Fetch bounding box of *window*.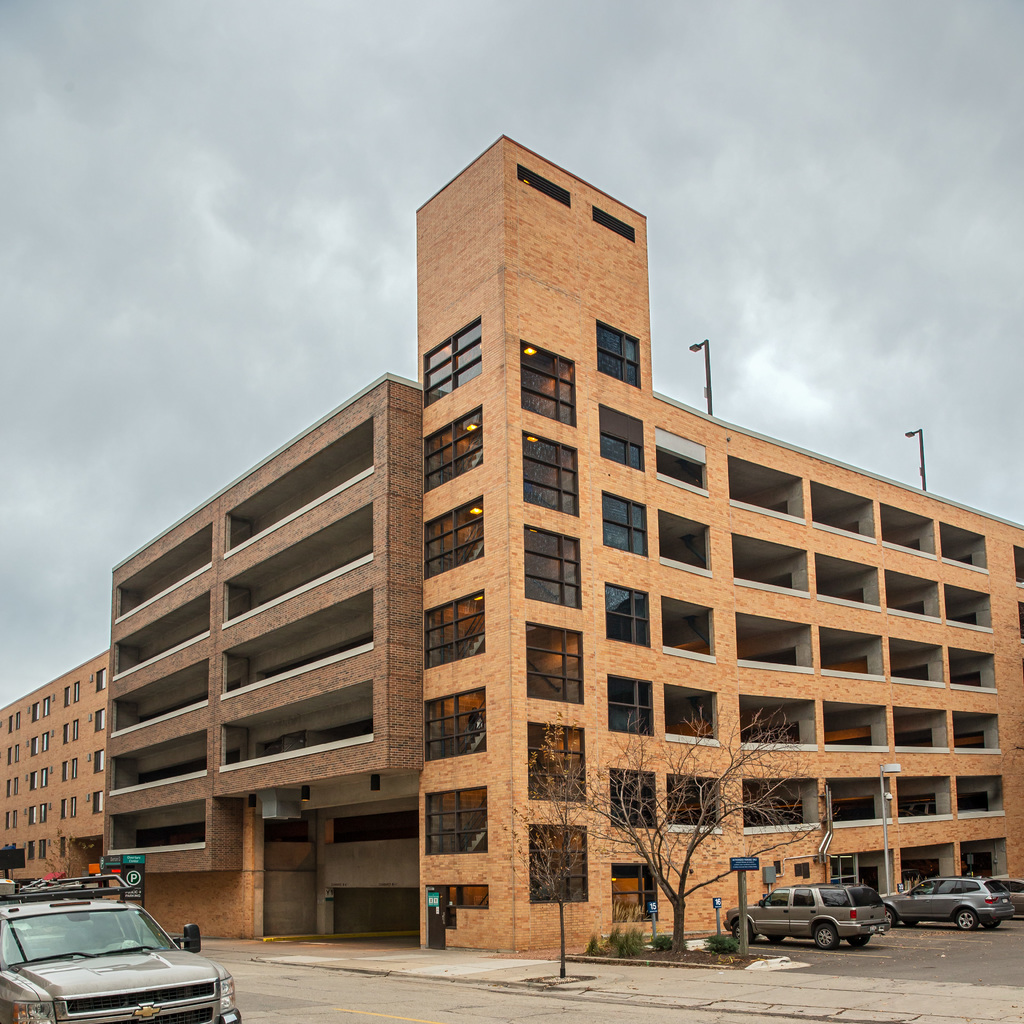
Bbox: {"left": 952, "top": 711, "right": 998, "bottom": 749}.
